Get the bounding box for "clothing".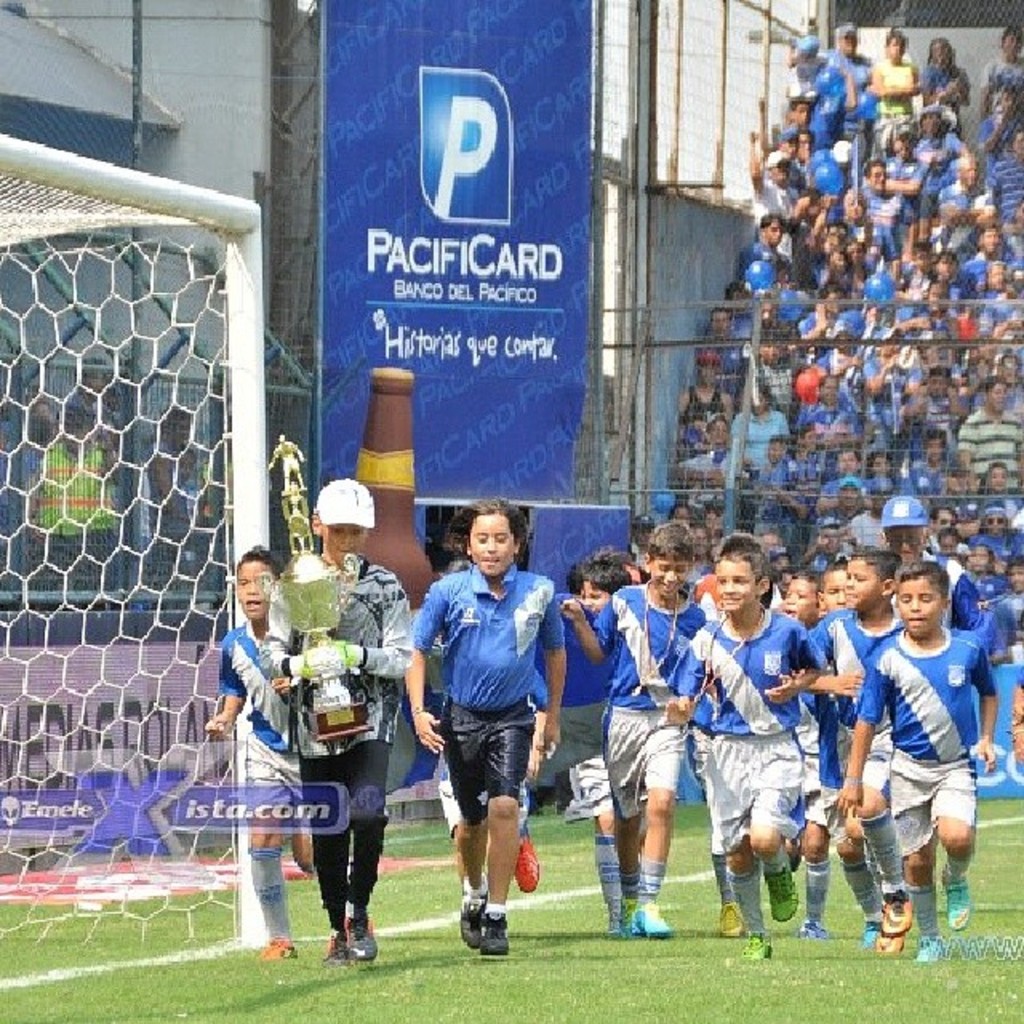
l=602, t=576, r=704, b=822.
